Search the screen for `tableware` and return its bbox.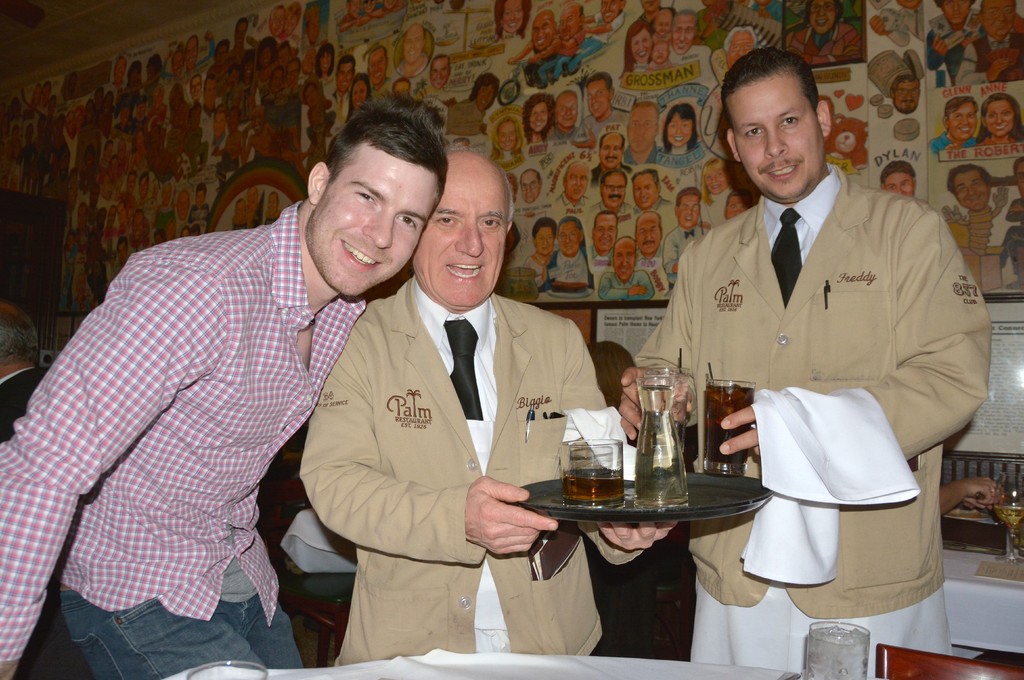
Found: [703,381,756,475].
